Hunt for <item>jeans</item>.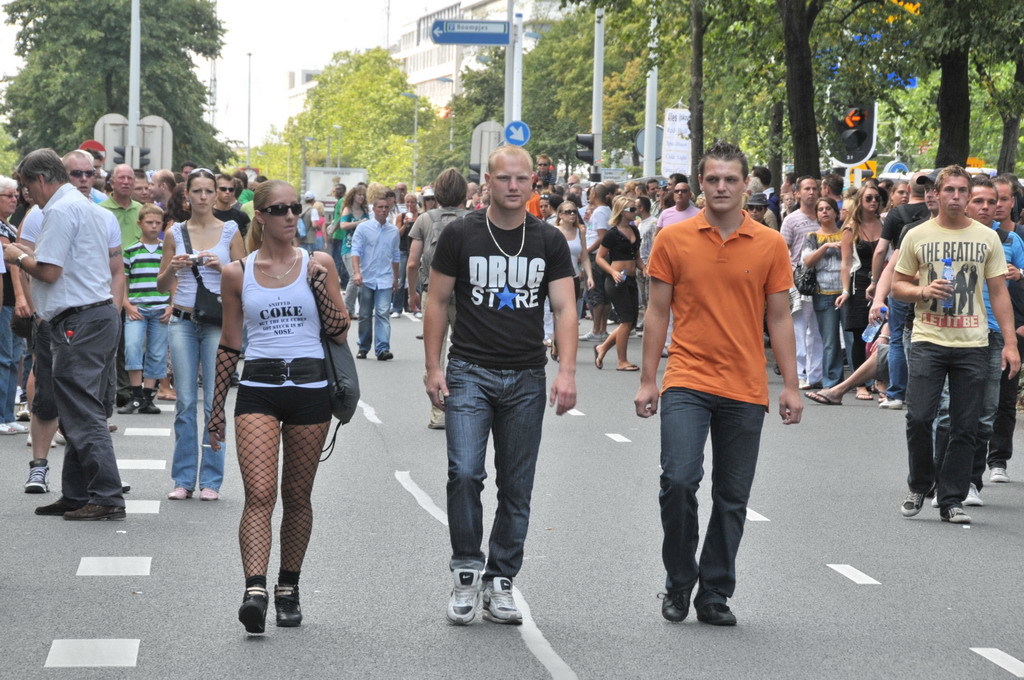
Hunted down at (0,305,26,423).
